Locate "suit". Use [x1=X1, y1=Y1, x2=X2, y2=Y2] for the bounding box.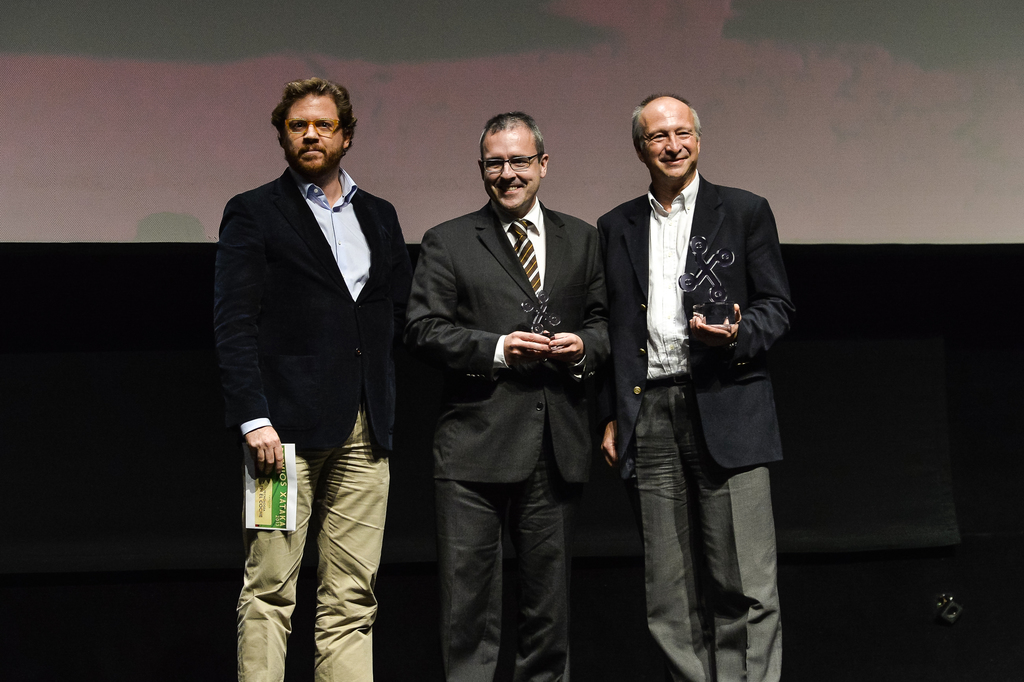
[x1=406, y1=103, x2=620, y2=677].
